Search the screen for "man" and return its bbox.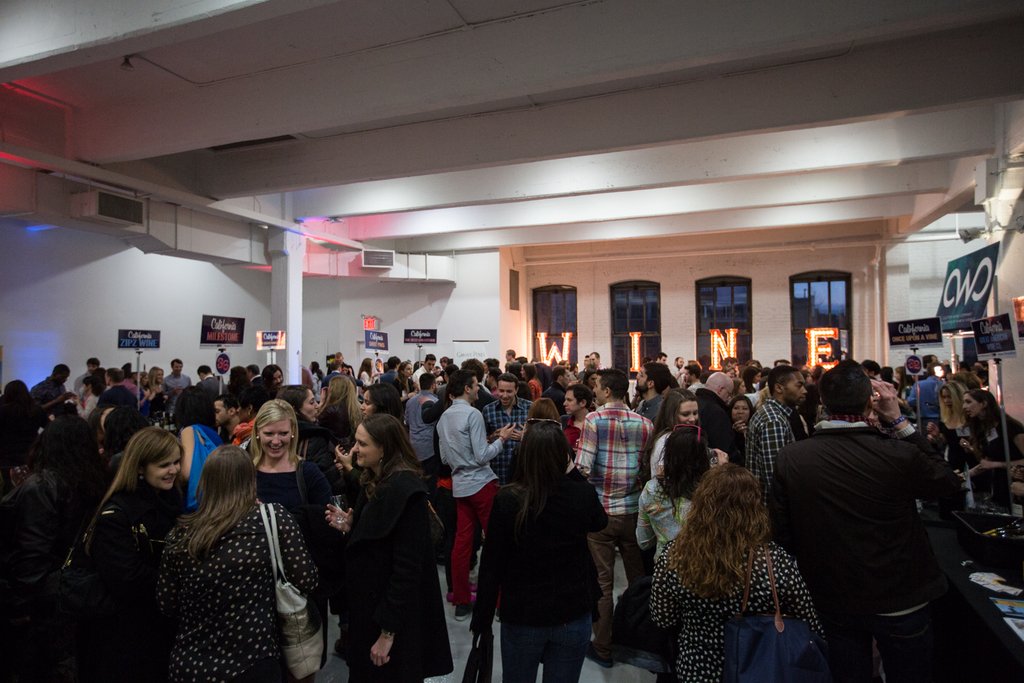
Found: (left=76, top=356, right=103, bottom=400).
